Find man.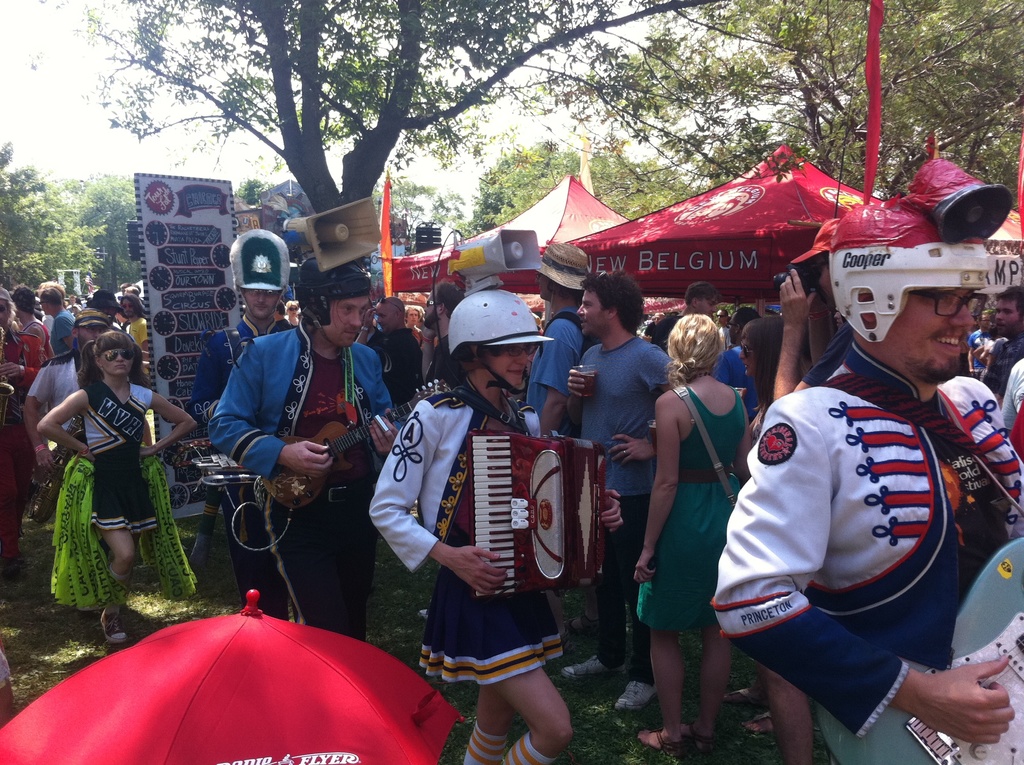
<bbox>714, 309, 732, 355</bbox>.
